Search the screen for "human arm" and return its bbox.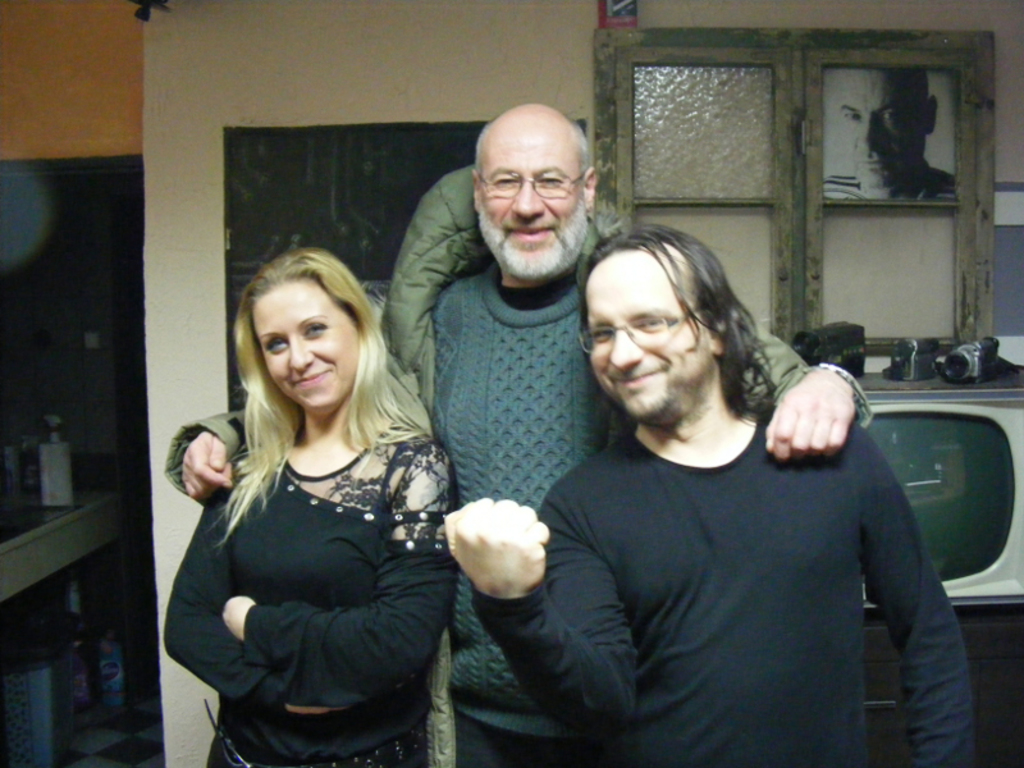
Found: [842, 420, 975, 767].
